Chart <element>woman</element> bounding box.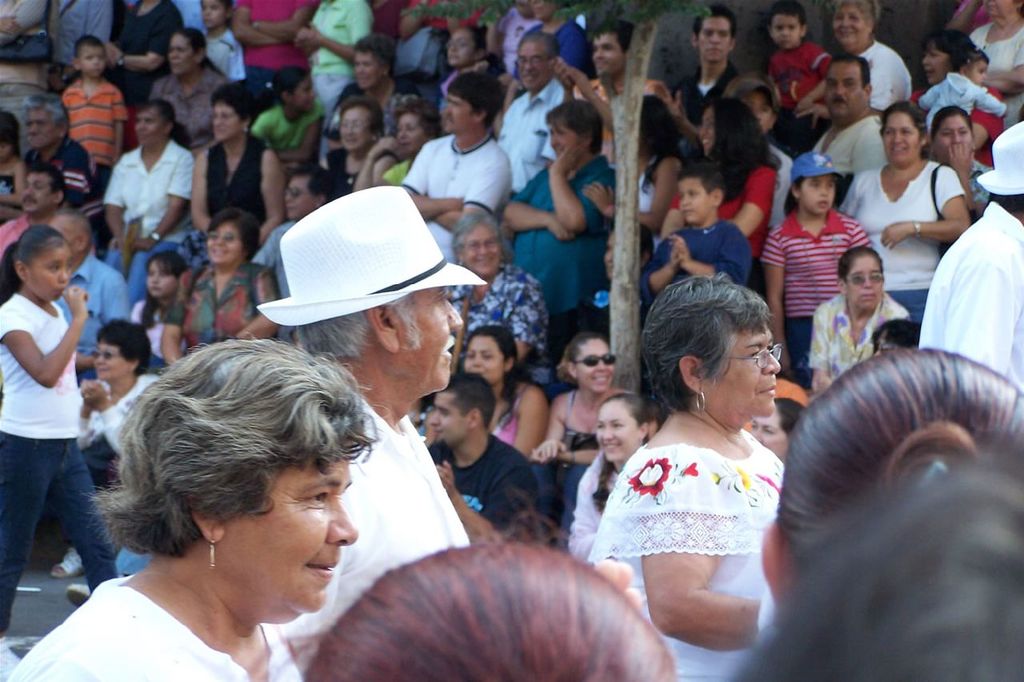
Charted: region(190, 87, 287, 271).
